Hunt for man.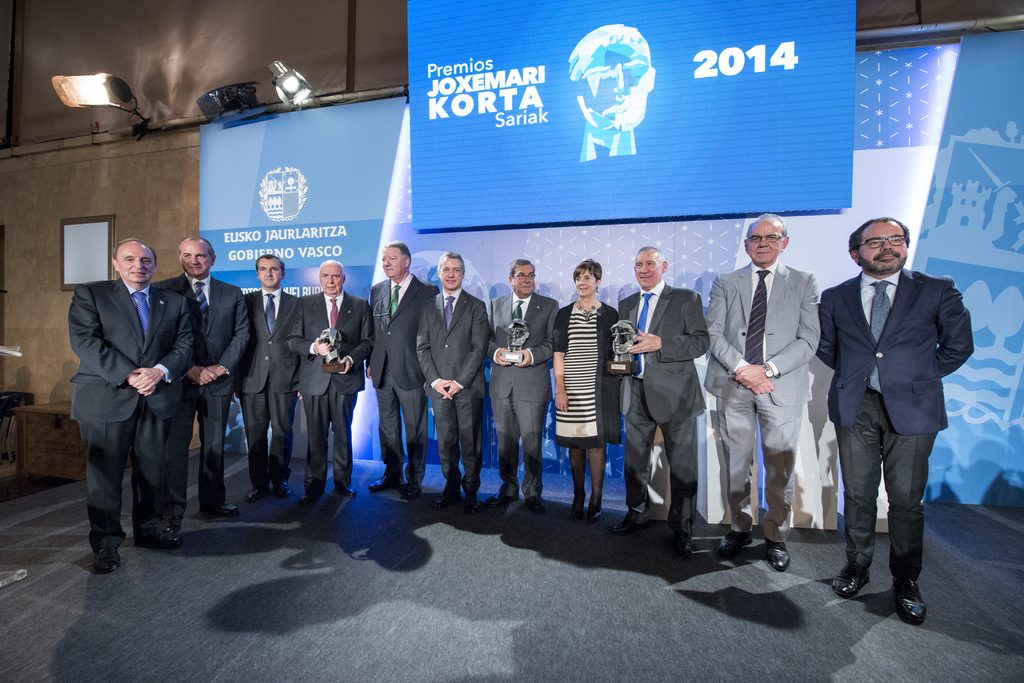
Hunted down at (368, 241, 440, 499).
